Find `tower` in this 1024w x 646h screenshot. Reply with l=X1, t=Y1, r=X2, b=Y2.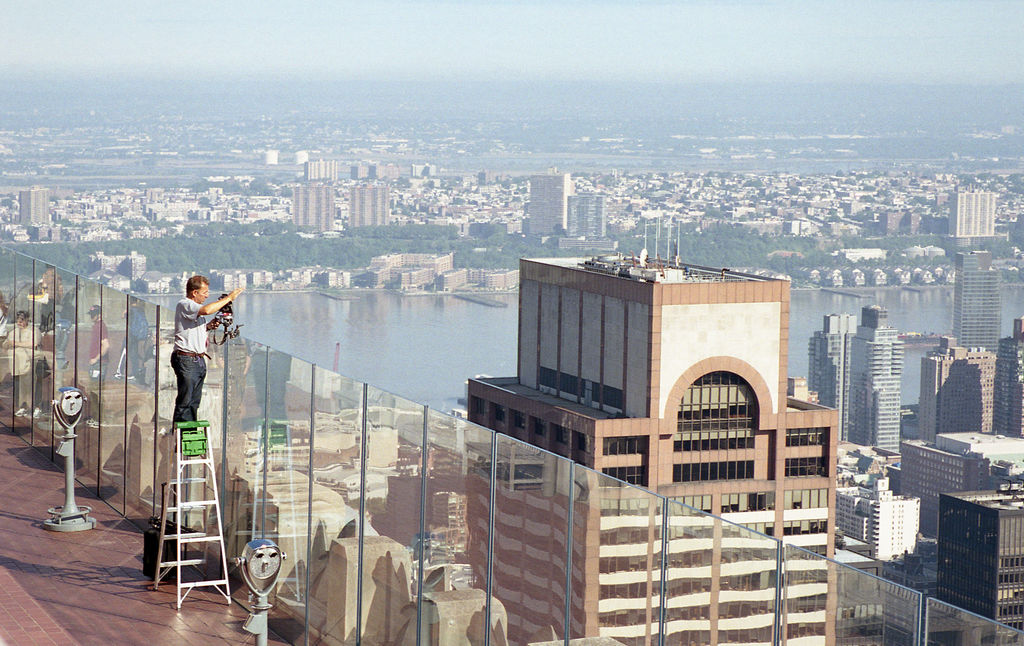
l=839, t=301, r=907, b=481.
